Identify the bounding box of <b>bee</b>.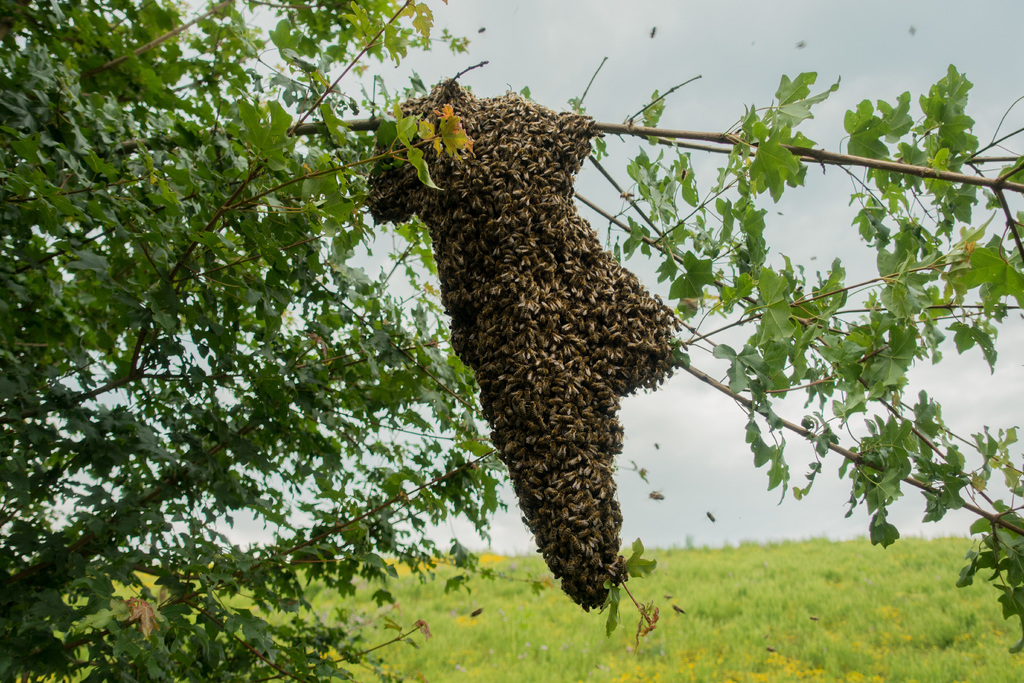
649, 22, 659, 37.
